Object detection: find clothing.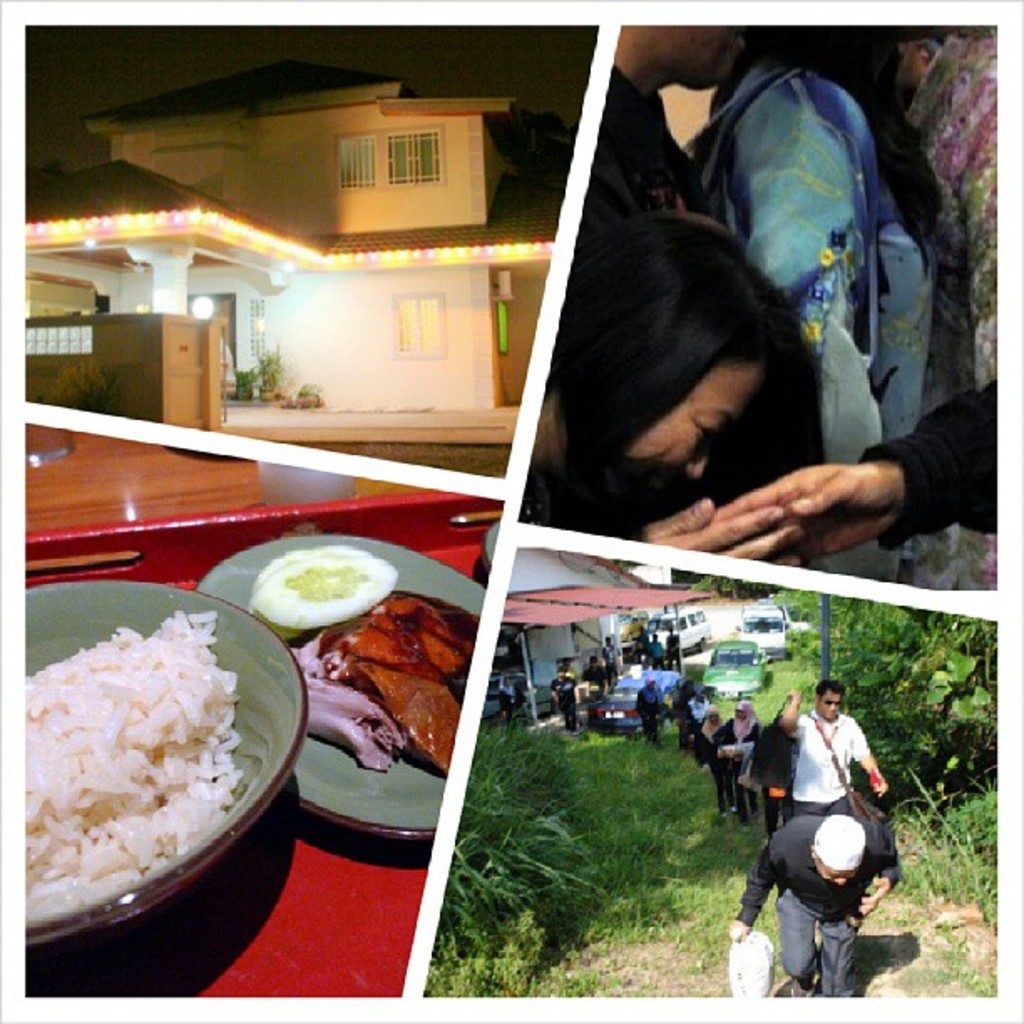
706 60 940 574.
